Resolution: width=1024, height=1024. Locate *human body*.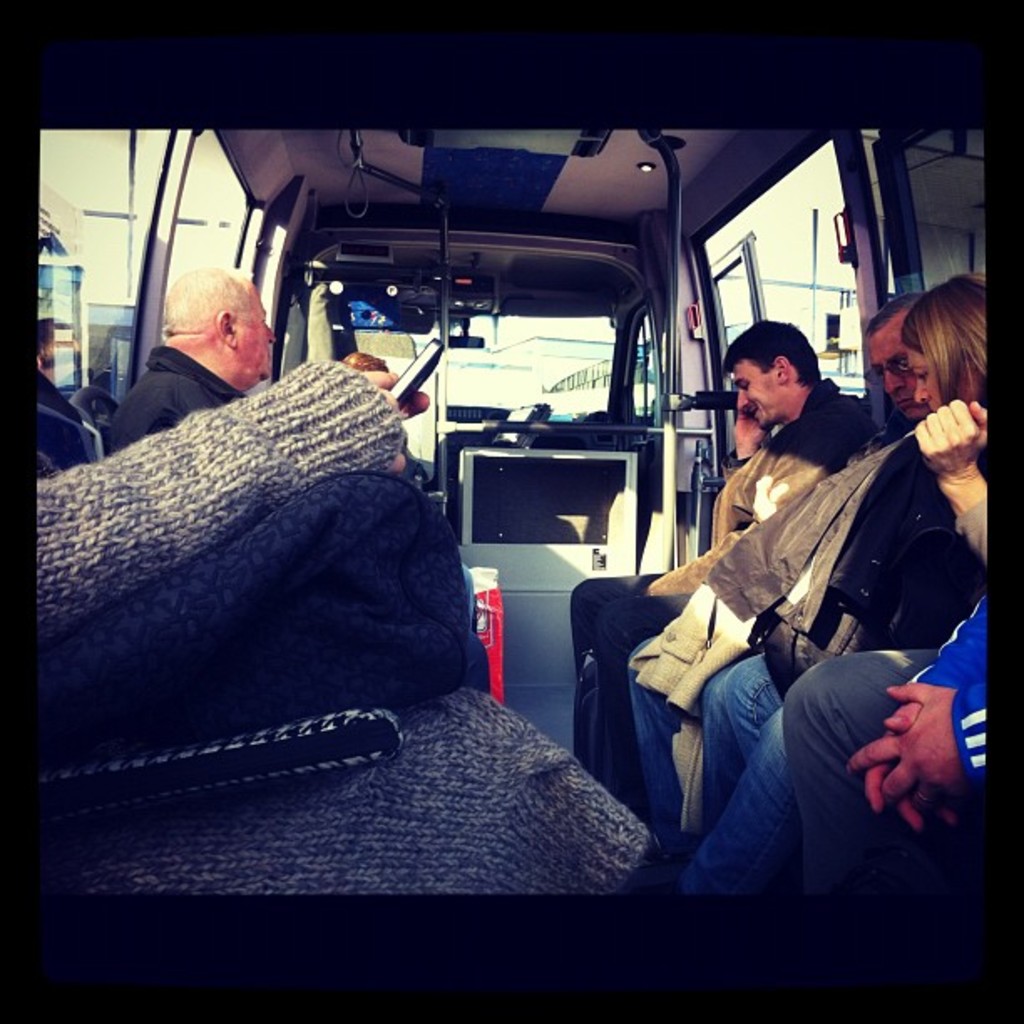
left=105, top=254, right=279, bottom=447.
